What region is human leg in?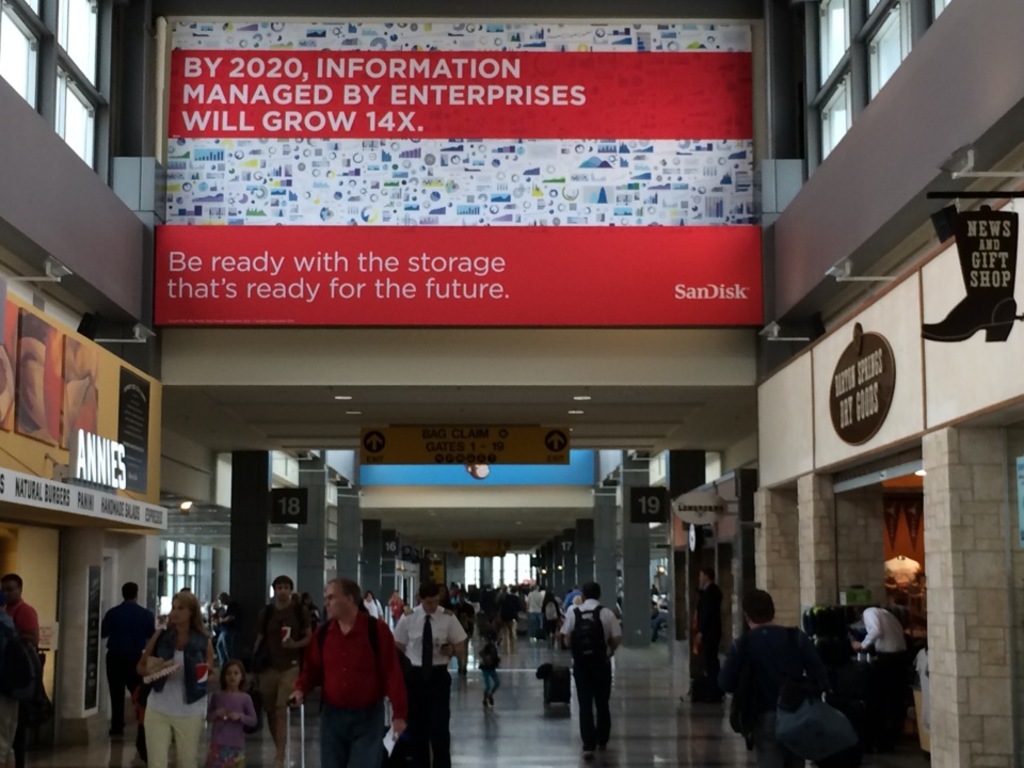
<region>596, 649, 612, 754</region>.
